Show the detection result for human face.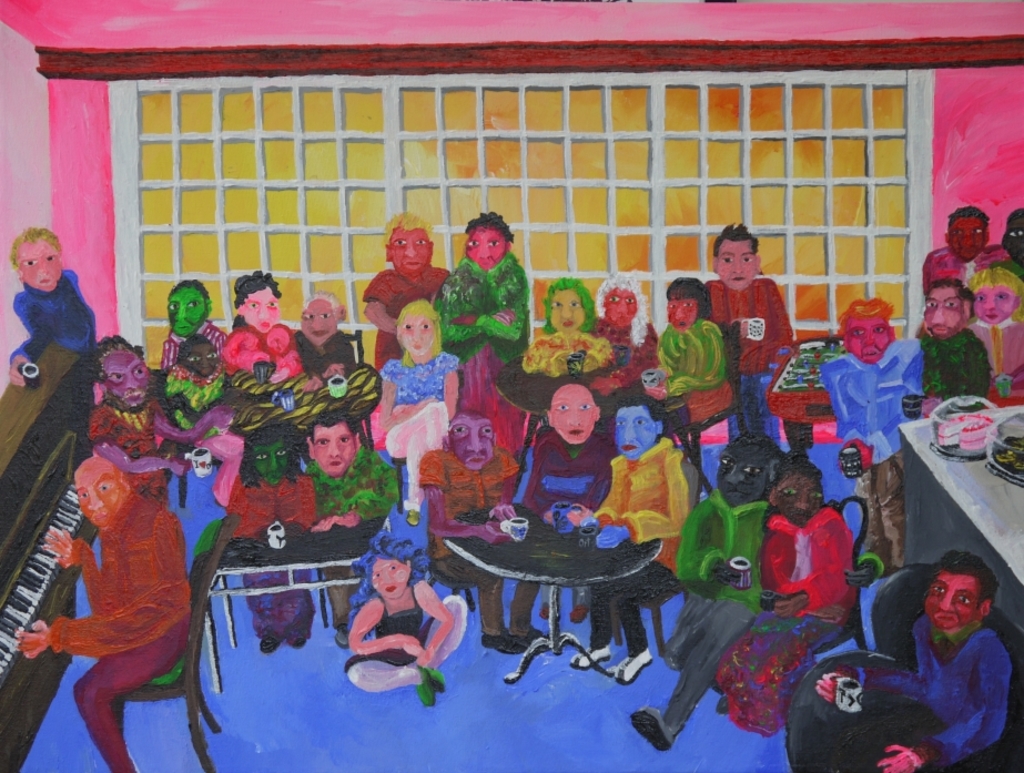
bbox=[947, 216, 985, 263].
